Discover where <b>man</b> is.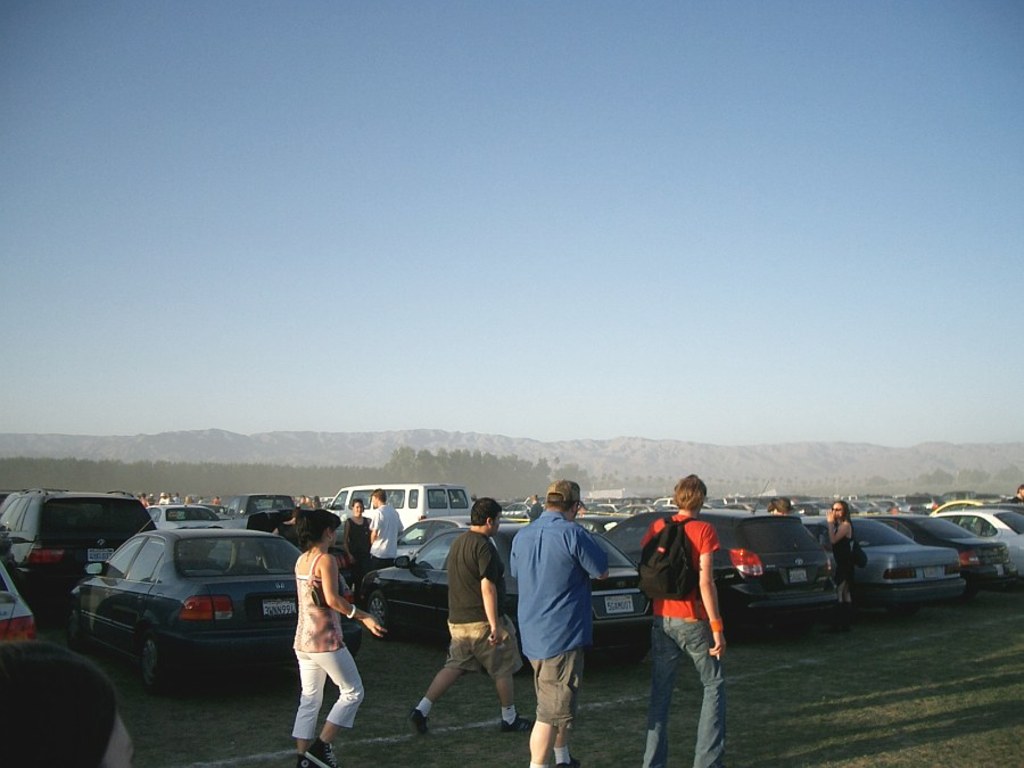
Discovered at (left=621, top=473, right=730, bottom=767).
